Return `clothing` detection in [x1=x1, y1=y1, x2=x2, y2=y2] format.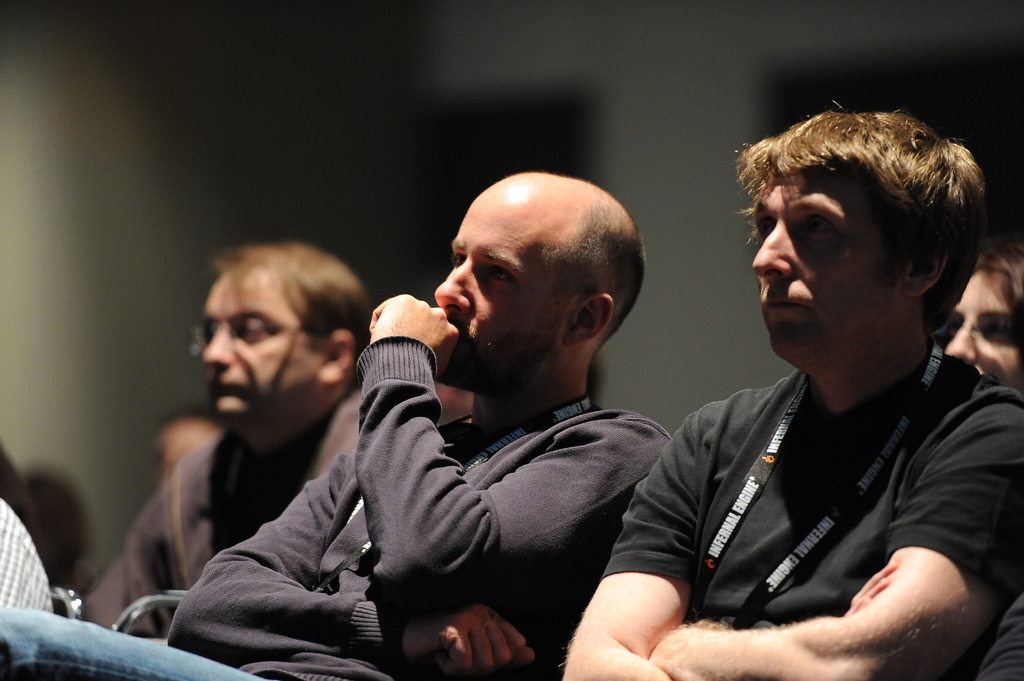
[x1=73, y1=382, x2=379, y2=652].
